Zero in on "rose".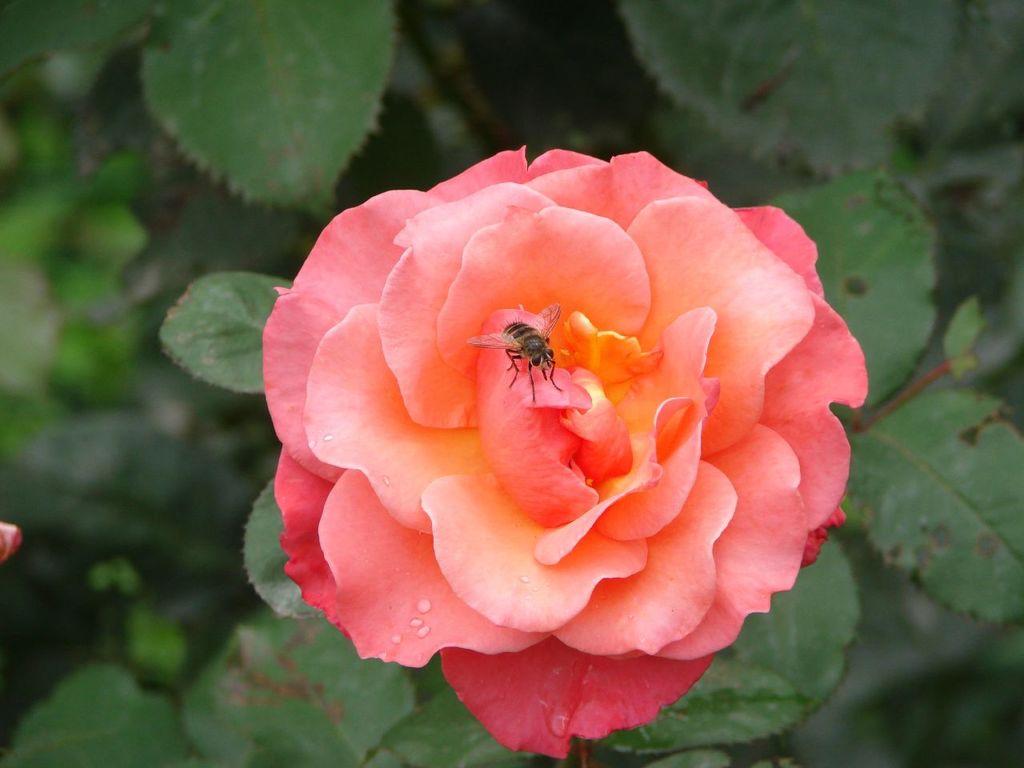
Zeroed in: Rect(261, 148, 873, 763).
